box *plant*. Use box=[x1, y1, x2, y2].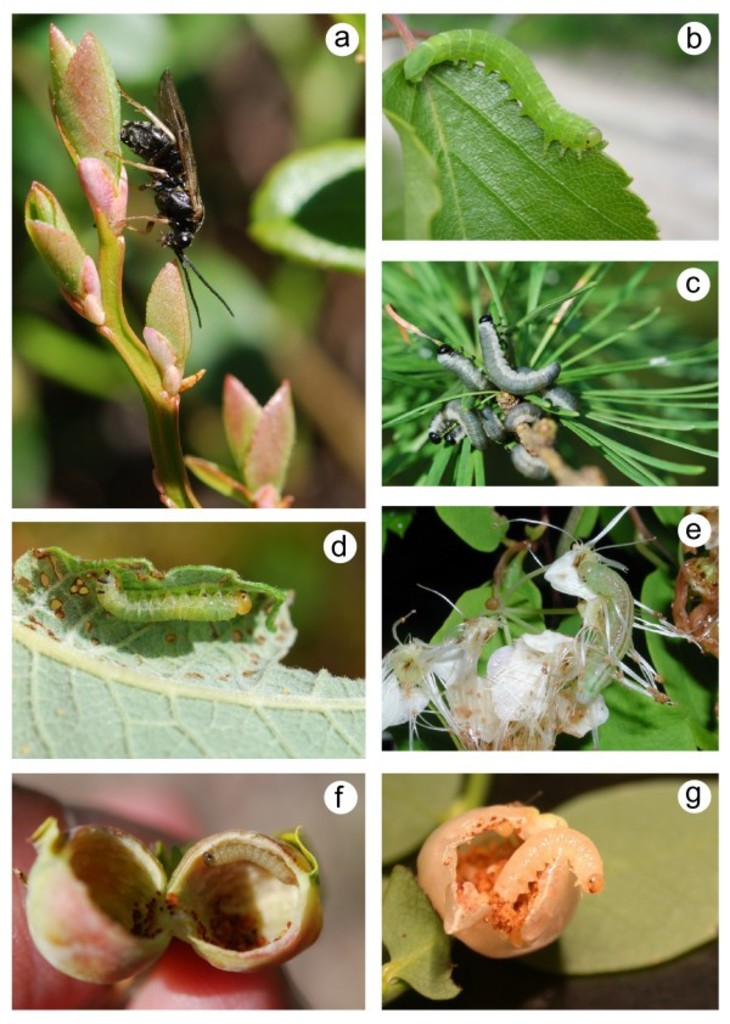
box=[17, 776, 370, 1007].
